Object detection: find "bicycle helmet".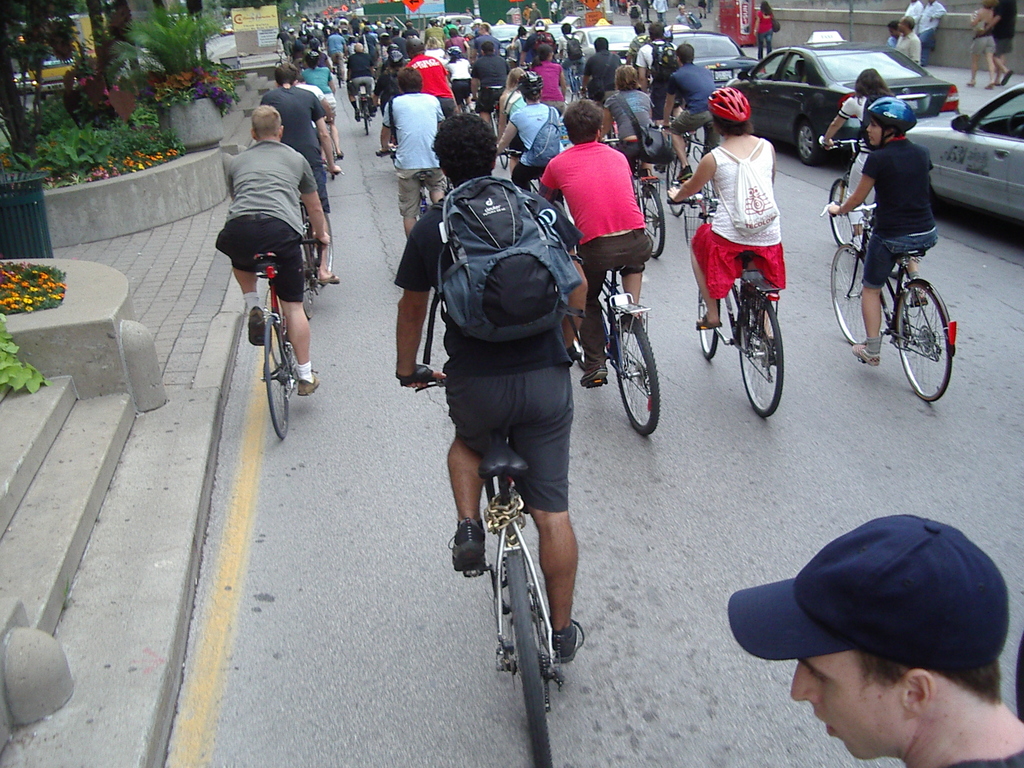
Rect(865, 97, 924, 140).
